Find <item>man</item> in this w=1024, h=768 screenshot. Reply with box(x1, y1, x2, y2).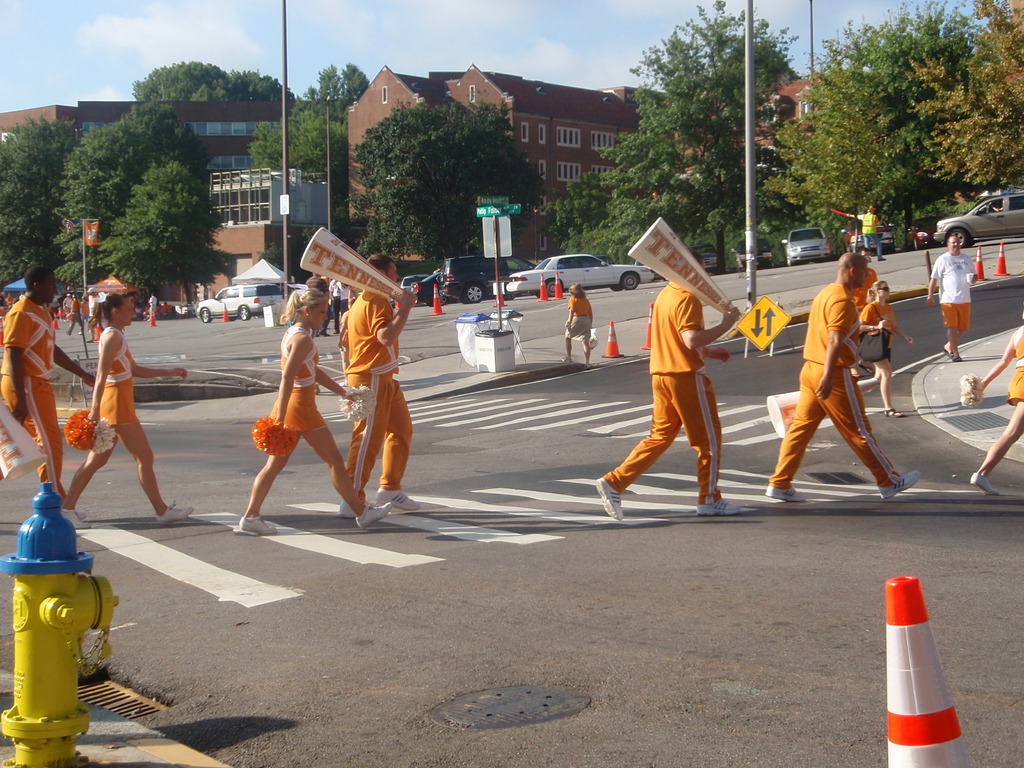
box(764, 248, 932, 500).
